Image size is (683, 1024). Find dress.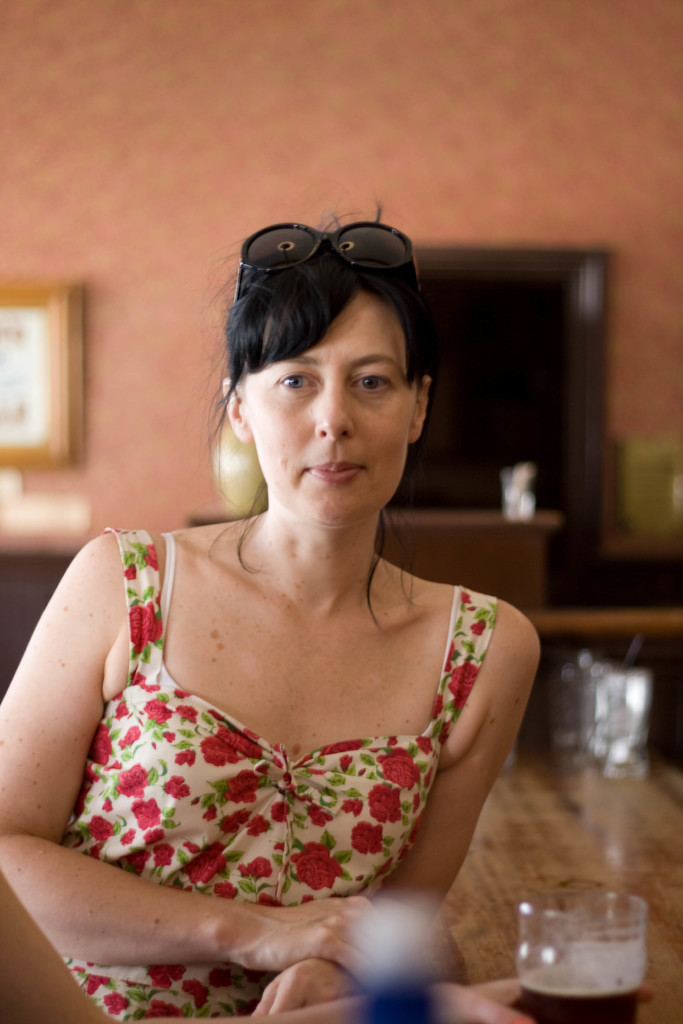
[55,524,498,1023].
